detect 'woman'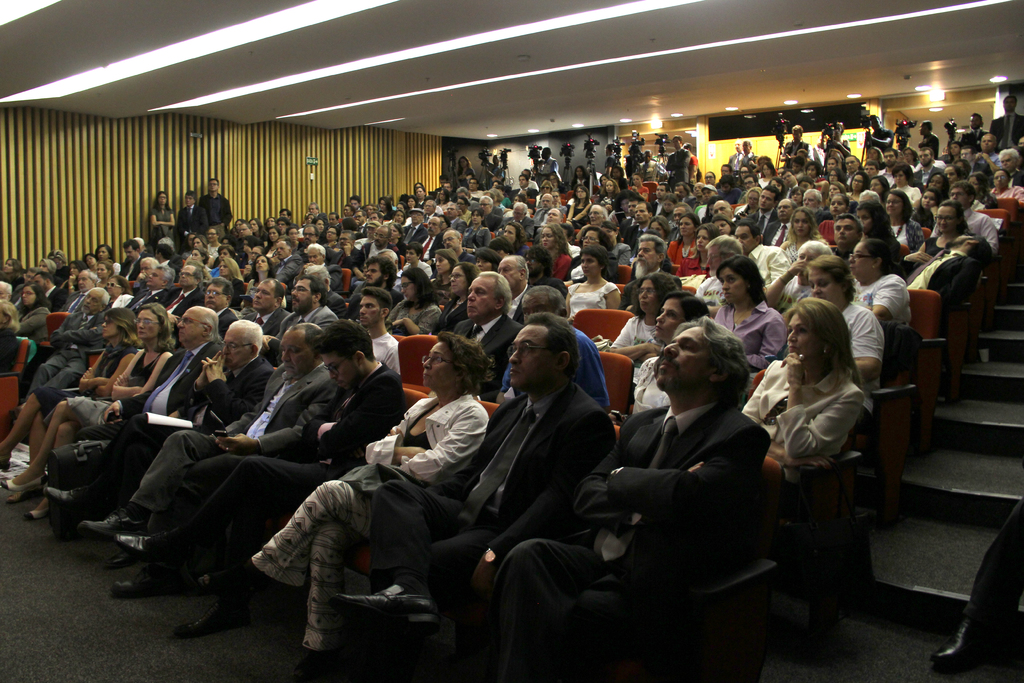
[left=666, top=212, right=721, bottom=266]
